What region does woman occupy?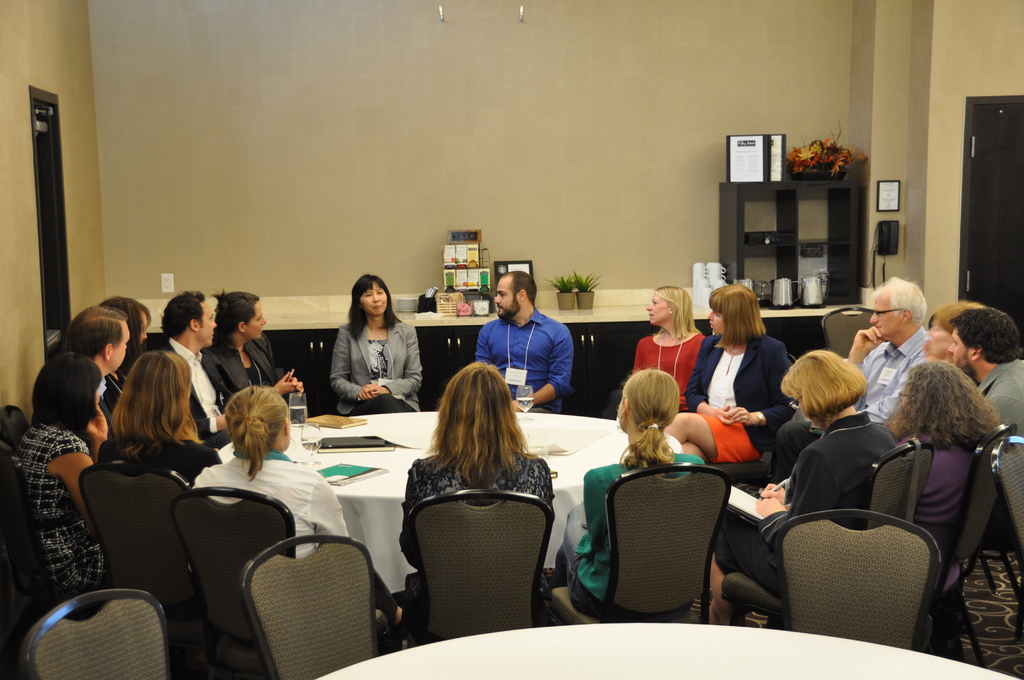
bbox=[101, 295, 150, 384].
